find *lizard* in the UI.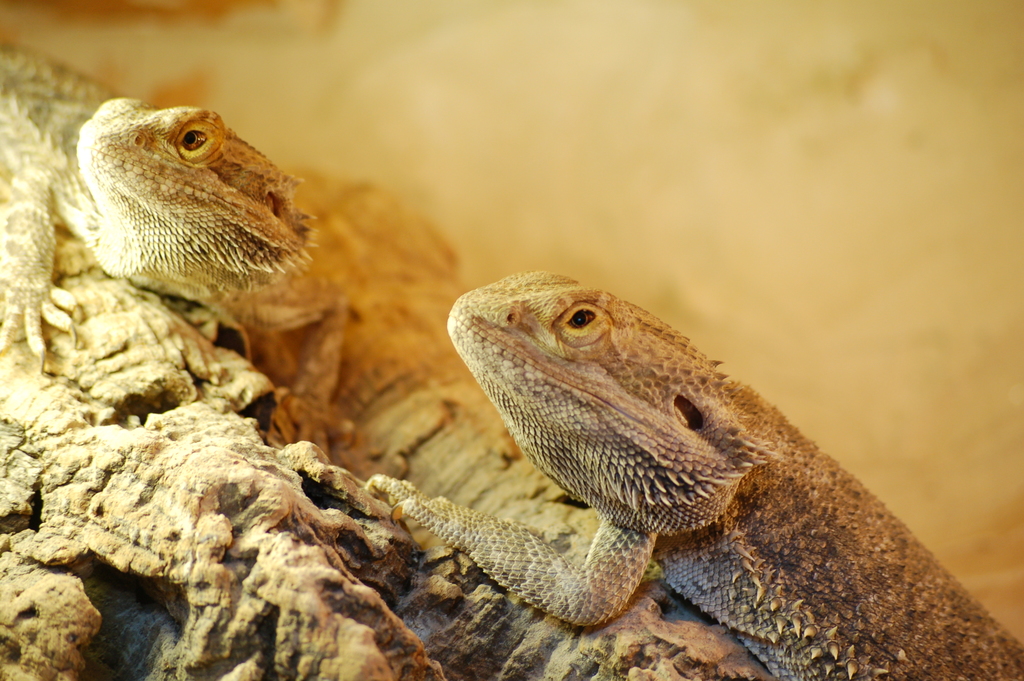
UI element at [left=410, top=263, right=1005, bottom=680].
